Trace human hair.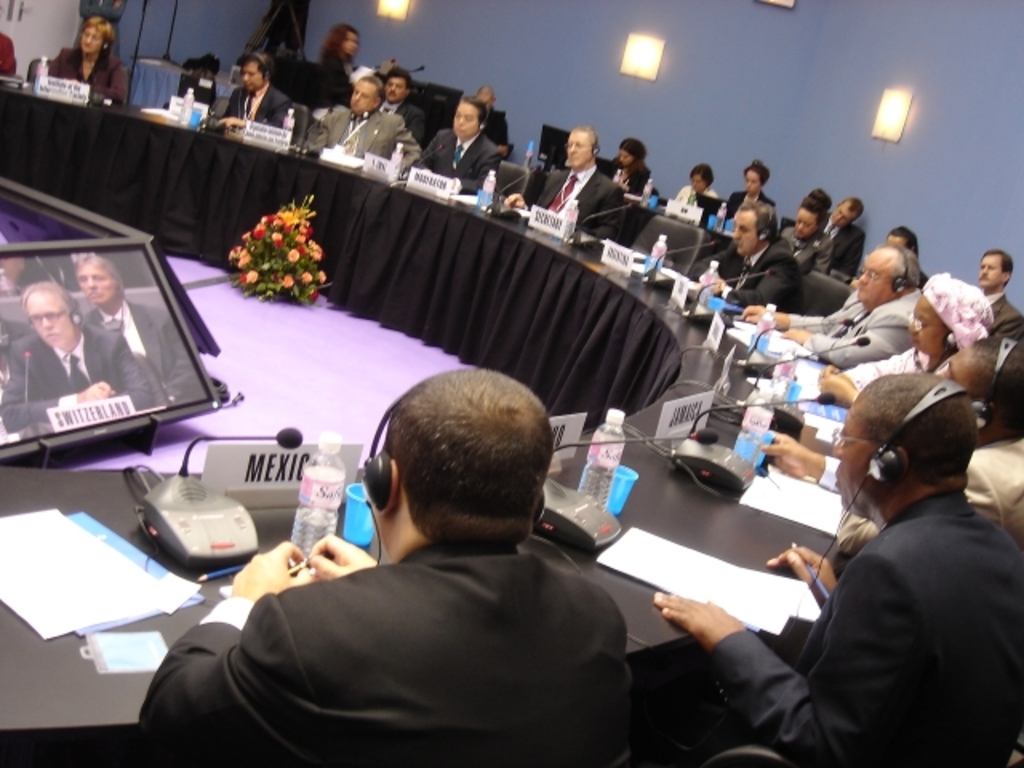
Traced to rect(67, 14, 115, 74).
